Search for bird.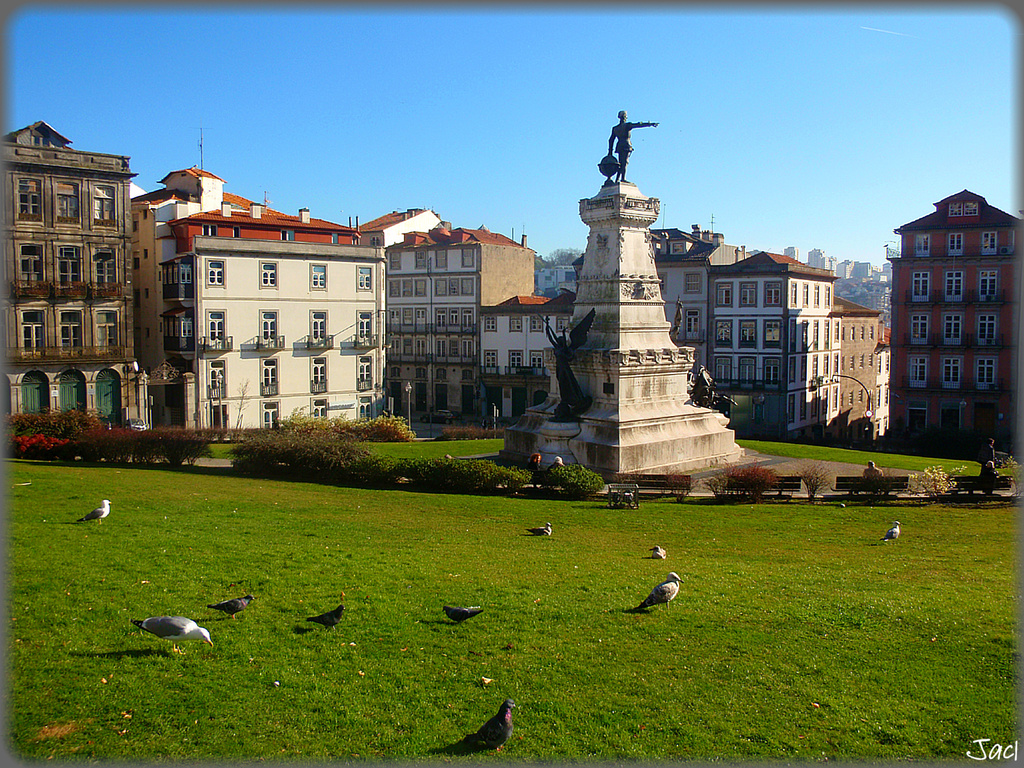
Found at bbox(632, 571, 685, 616).
